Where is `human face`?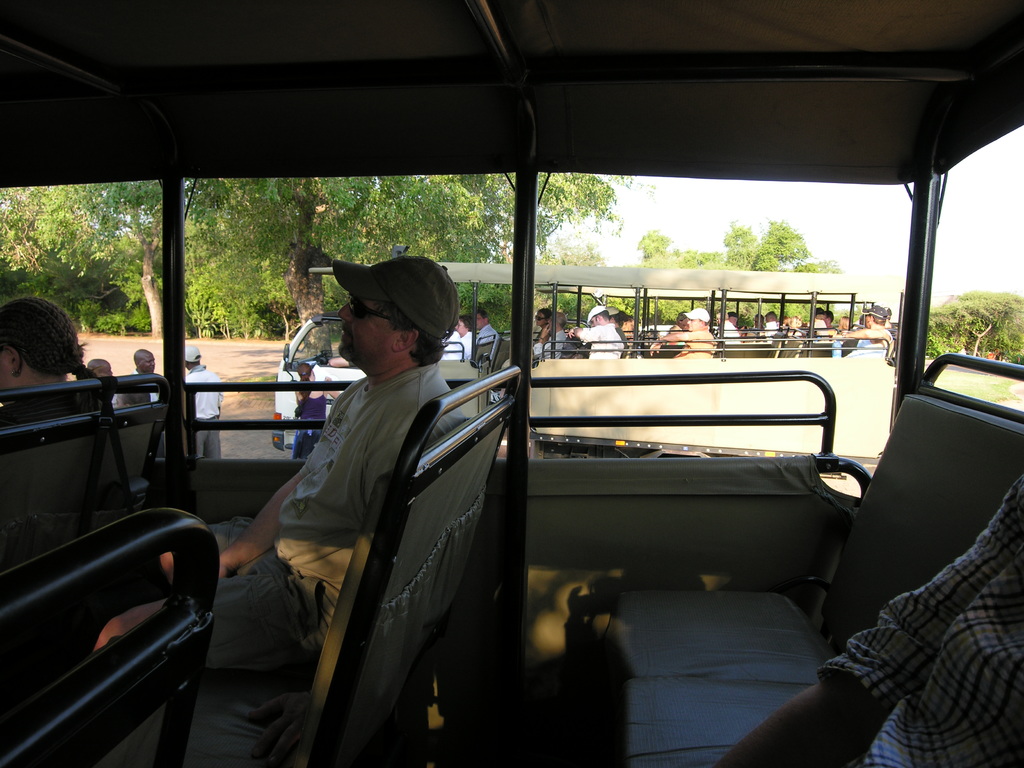
0, 346, 12, 396.
